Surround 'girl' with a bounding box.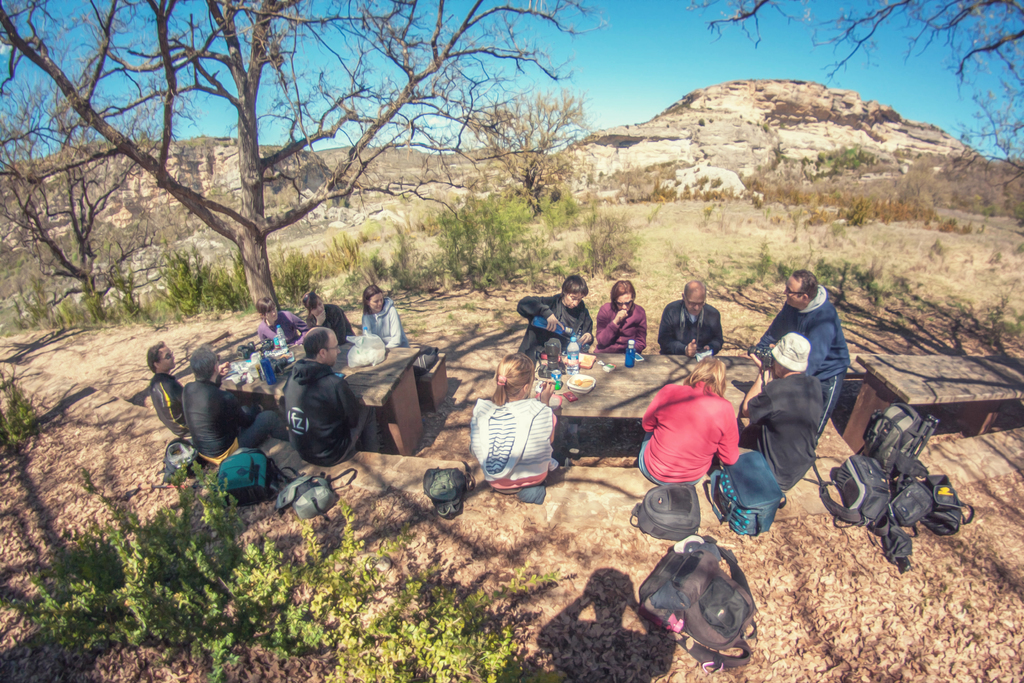
{"x1": 359, "y1": 283, "x2": 406, "y2": 345}.
